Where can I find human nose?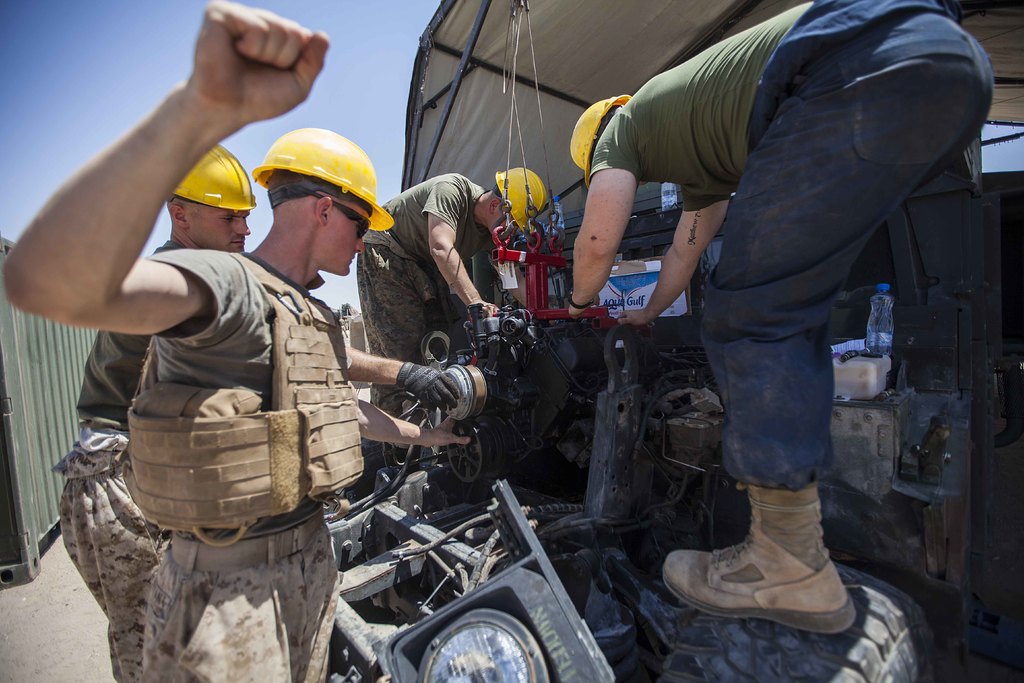
You can find it at (235, 216, 252, 237).
